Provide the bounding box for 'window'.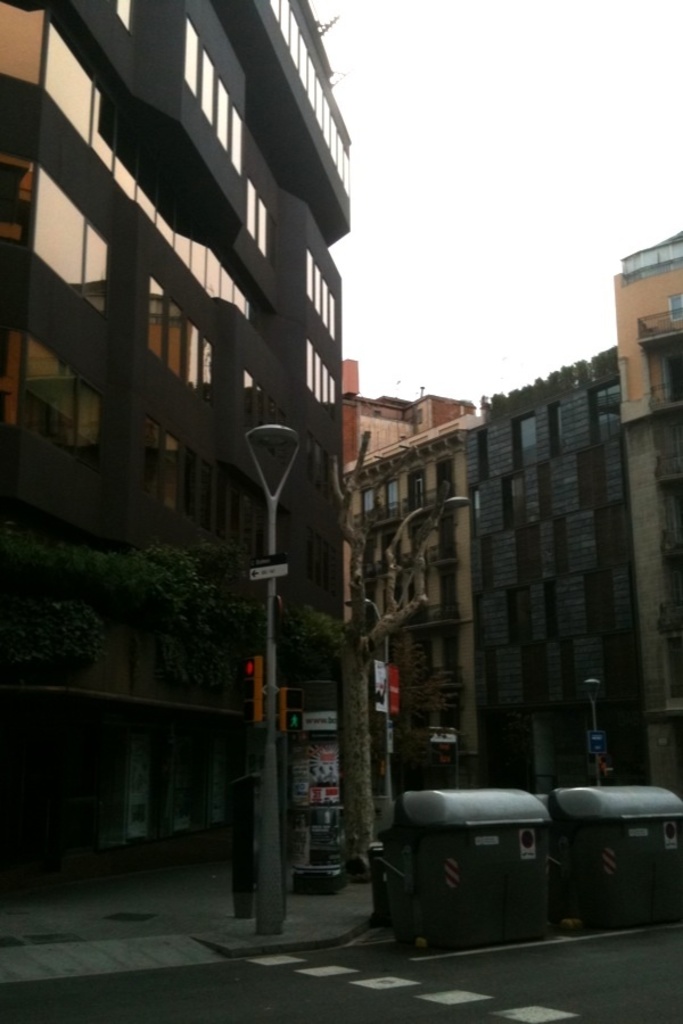
select_region(520, 418, 536, 469).
